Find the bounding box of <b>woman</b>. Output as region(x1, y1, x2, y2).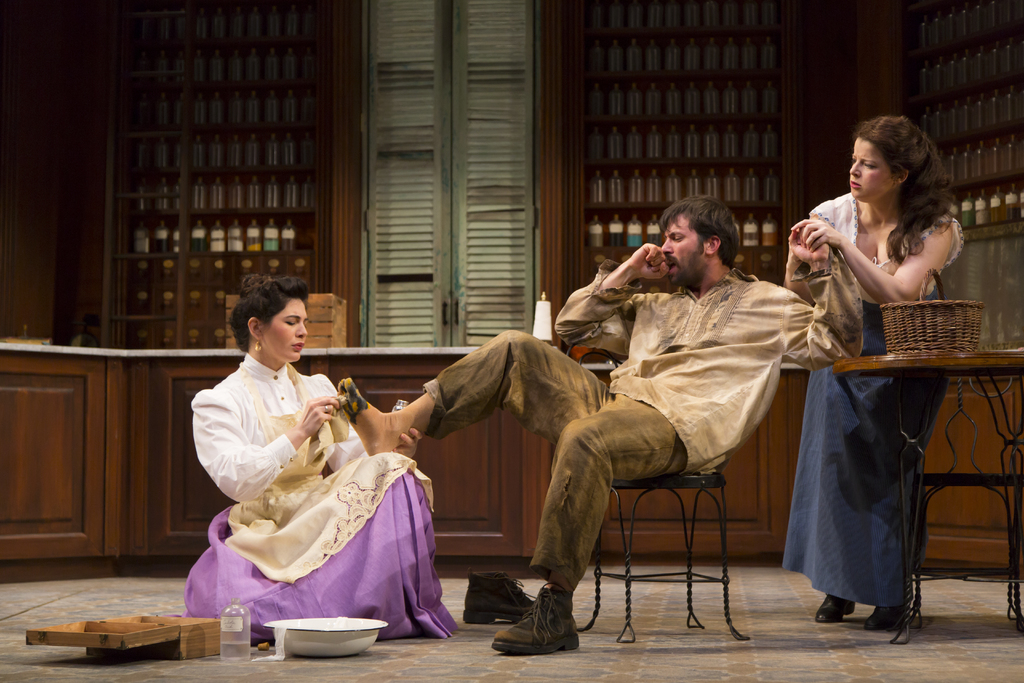
region(180, 267, 463, 656).
